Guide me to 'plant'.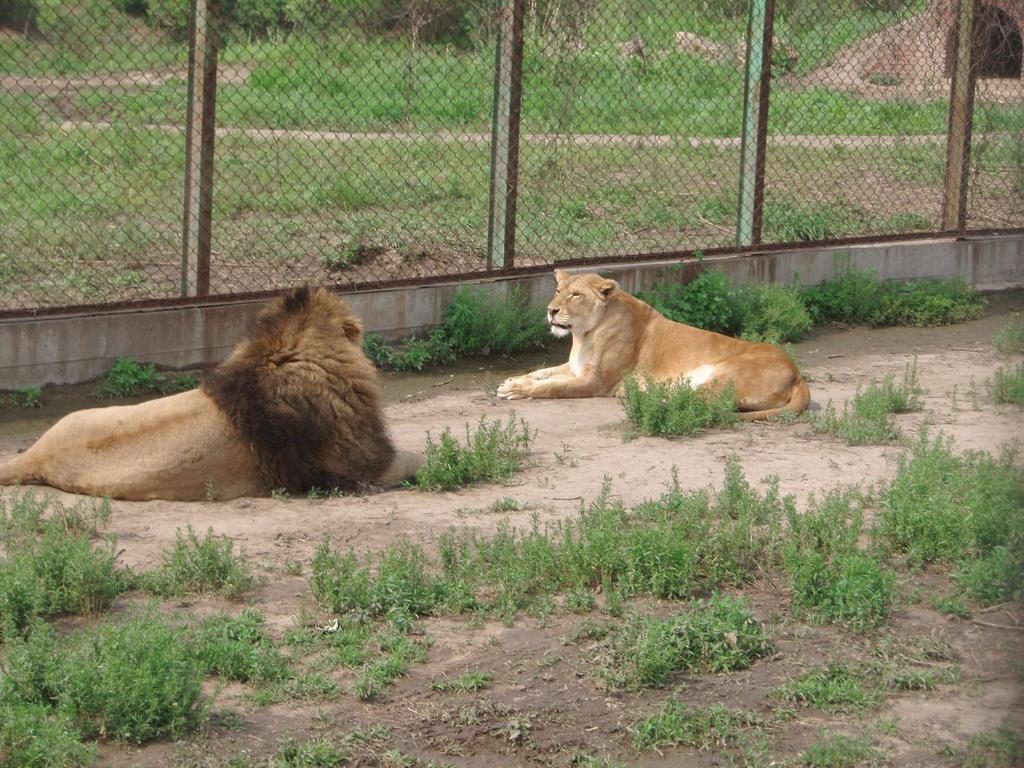
Guidance: [312, 625, 366, 663].
